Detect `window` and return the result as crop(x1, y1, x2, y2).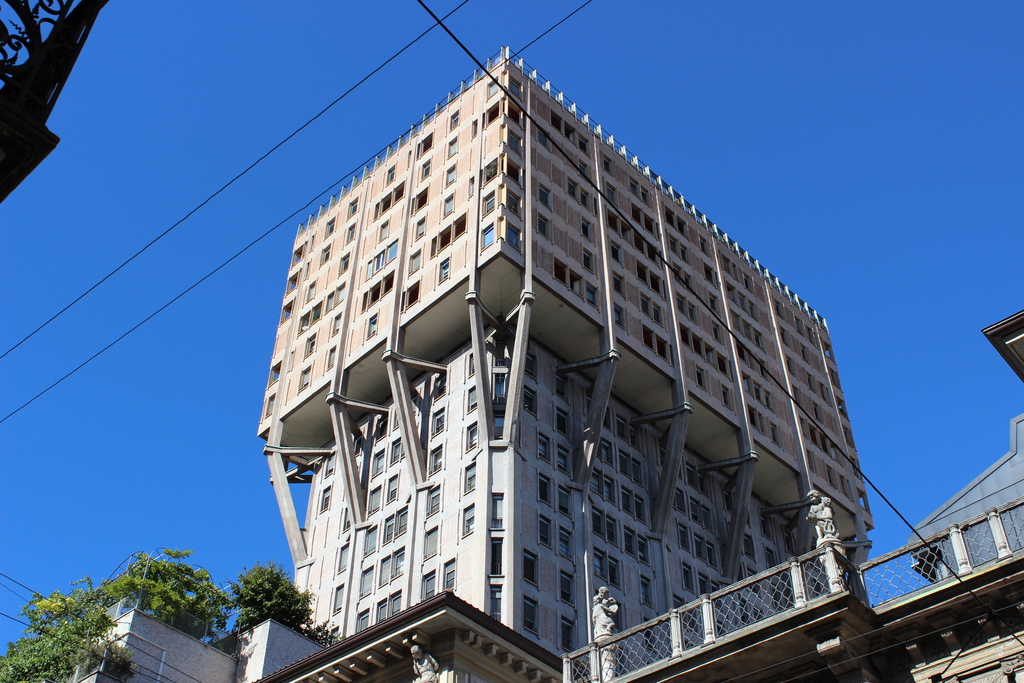
crop(588, 466, 602, 496).
